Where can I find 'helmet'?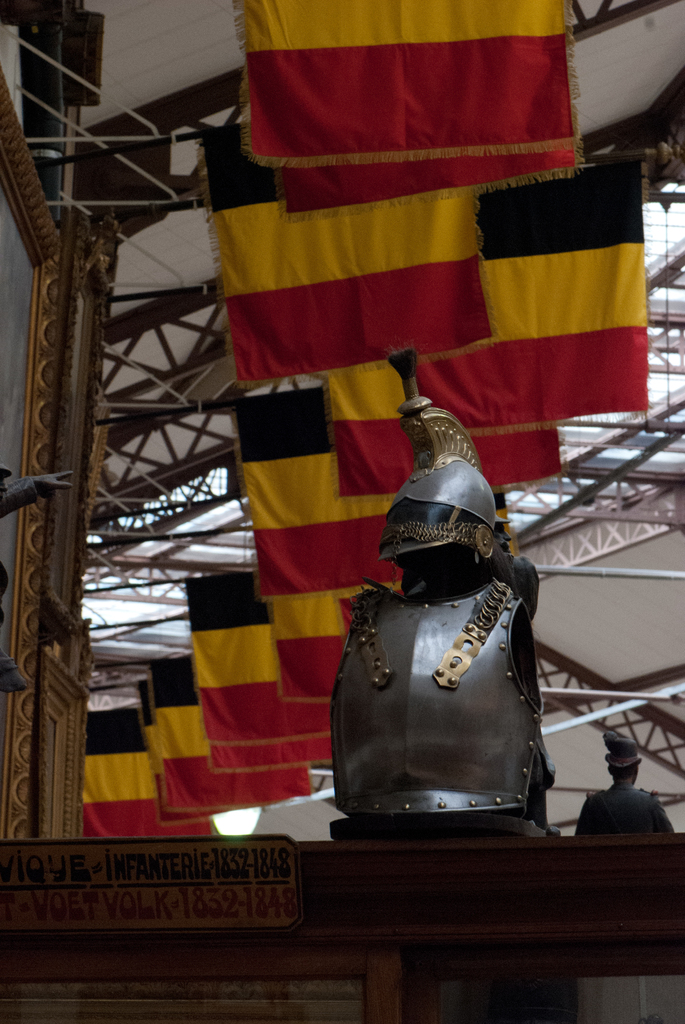
You can find it at bbox=(370, 454, 512, 588).
